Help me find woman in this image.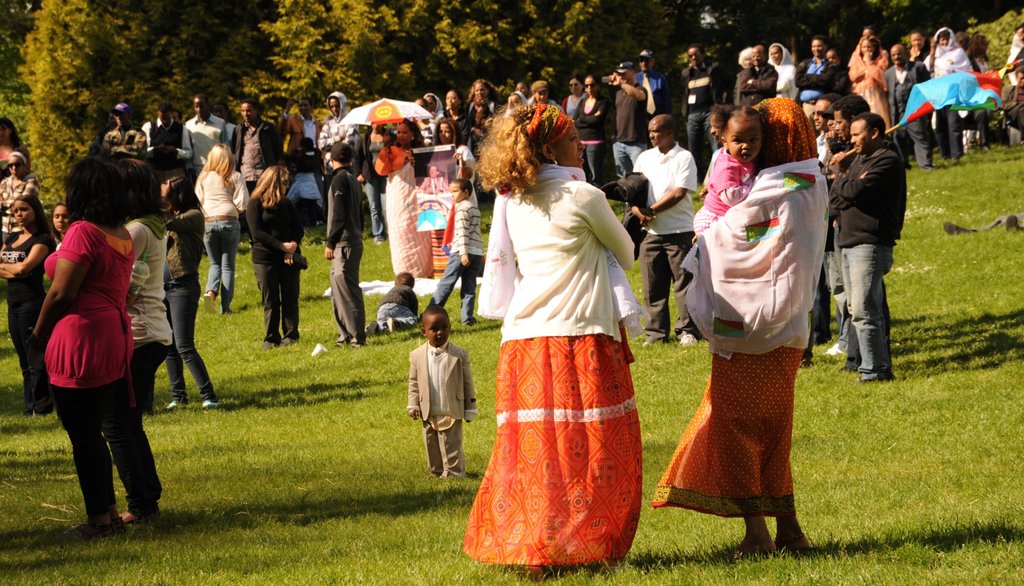
Found it: {"x1": 840, "y1": 39, "x2": 892, "y2": 139}.
